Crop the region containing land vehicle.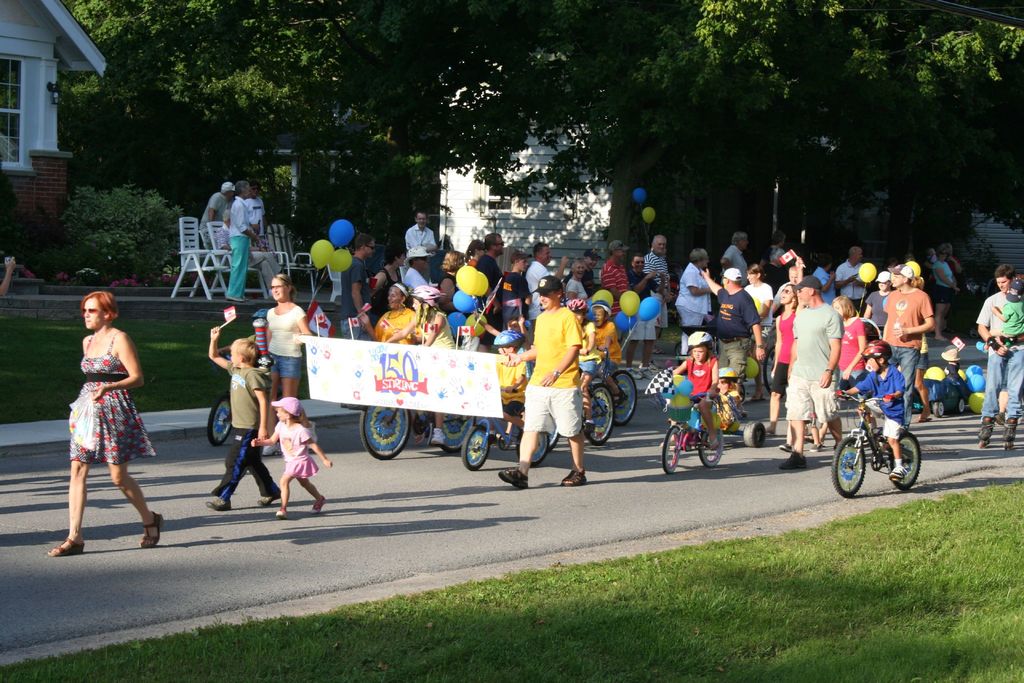
Crop region: crop(664, 388, 719, 471).
